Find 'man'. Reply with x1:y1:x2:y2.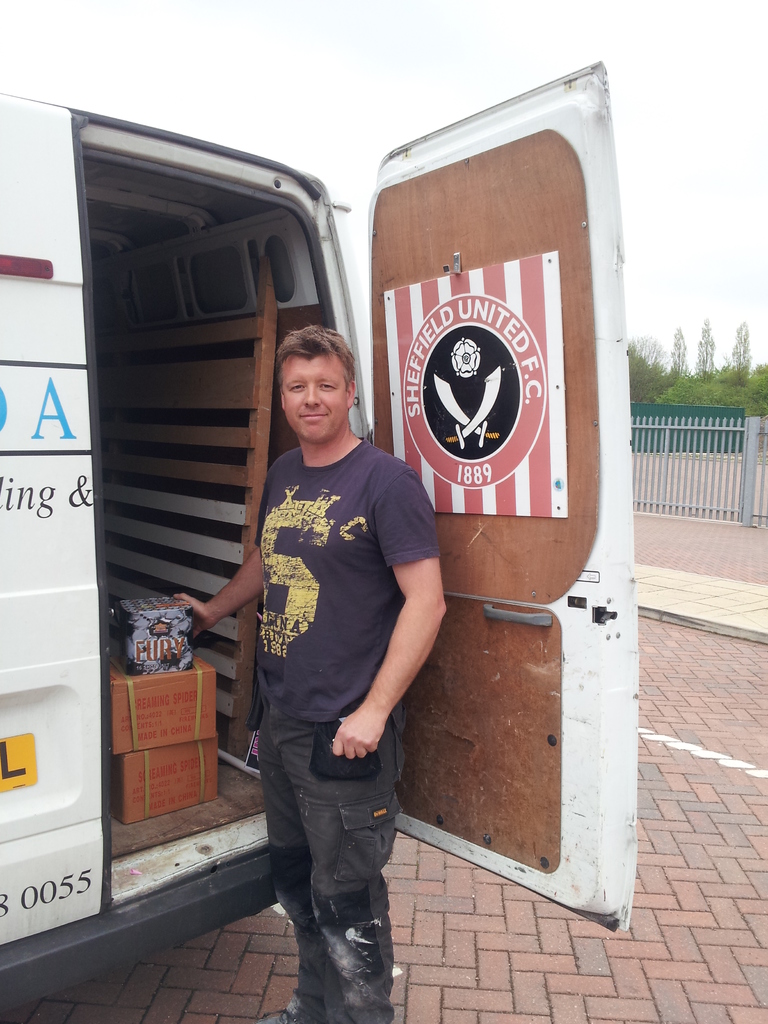
163:322:442:1023.
